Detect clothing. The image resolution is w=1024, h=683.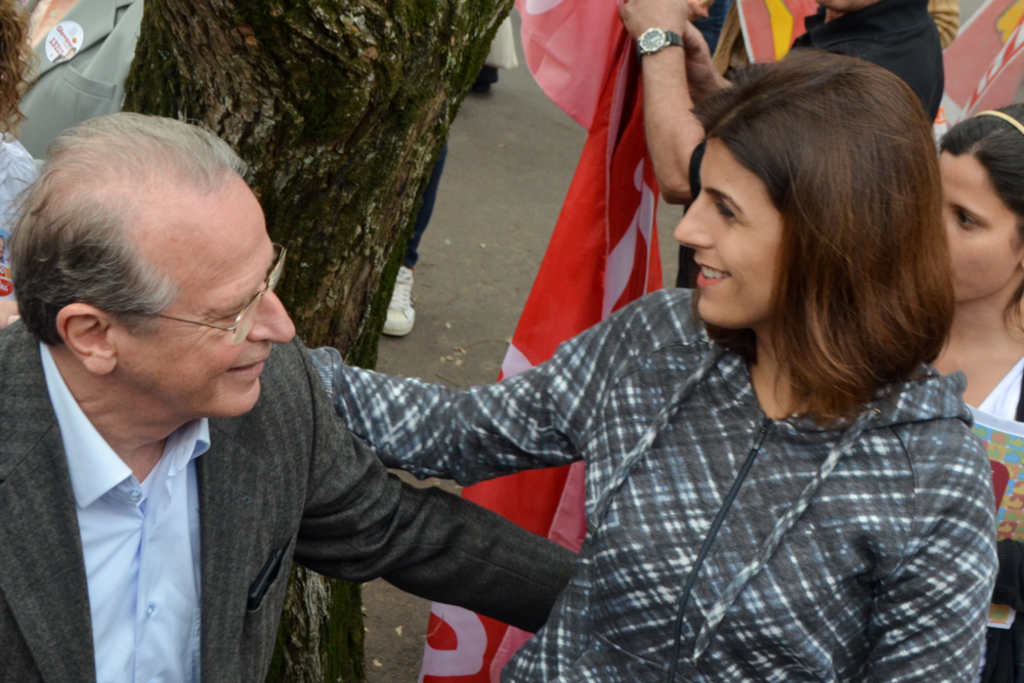
detection(0, 314, 582, 682).
